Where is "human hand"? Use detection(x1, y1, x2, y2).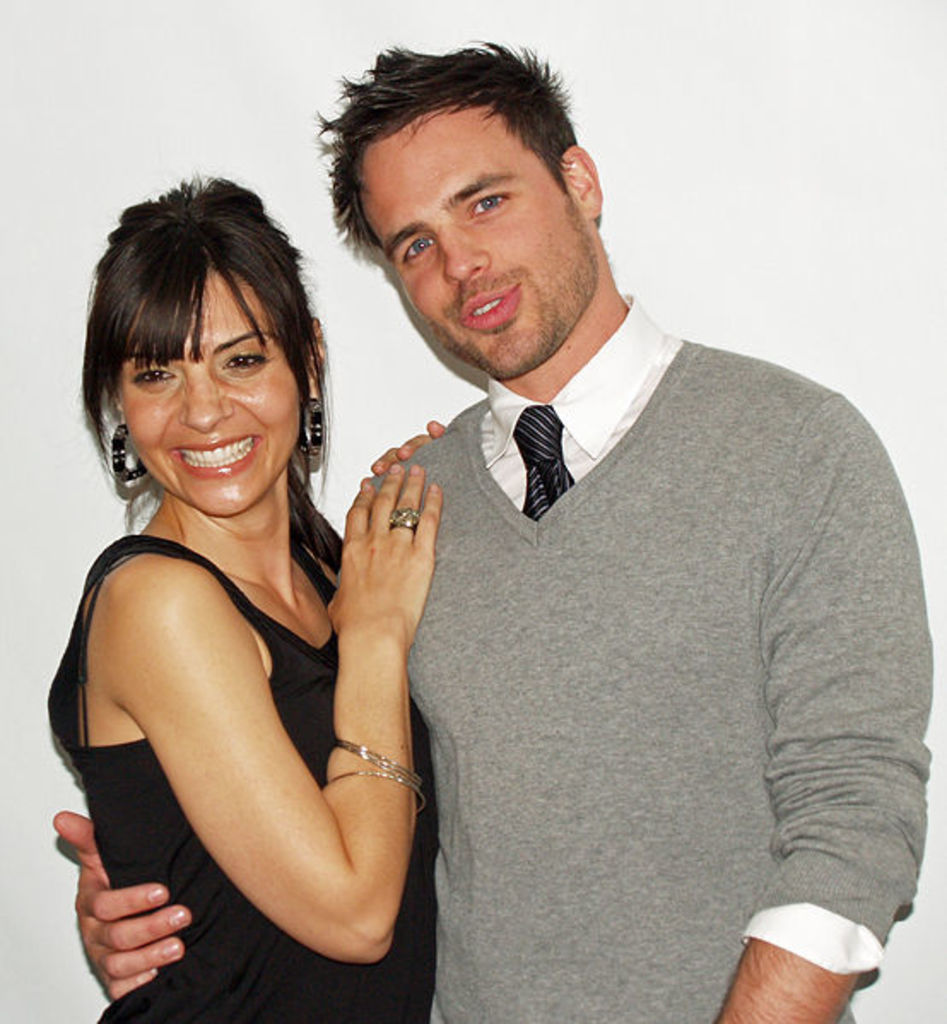
detection(325, 419, 458, 730).
